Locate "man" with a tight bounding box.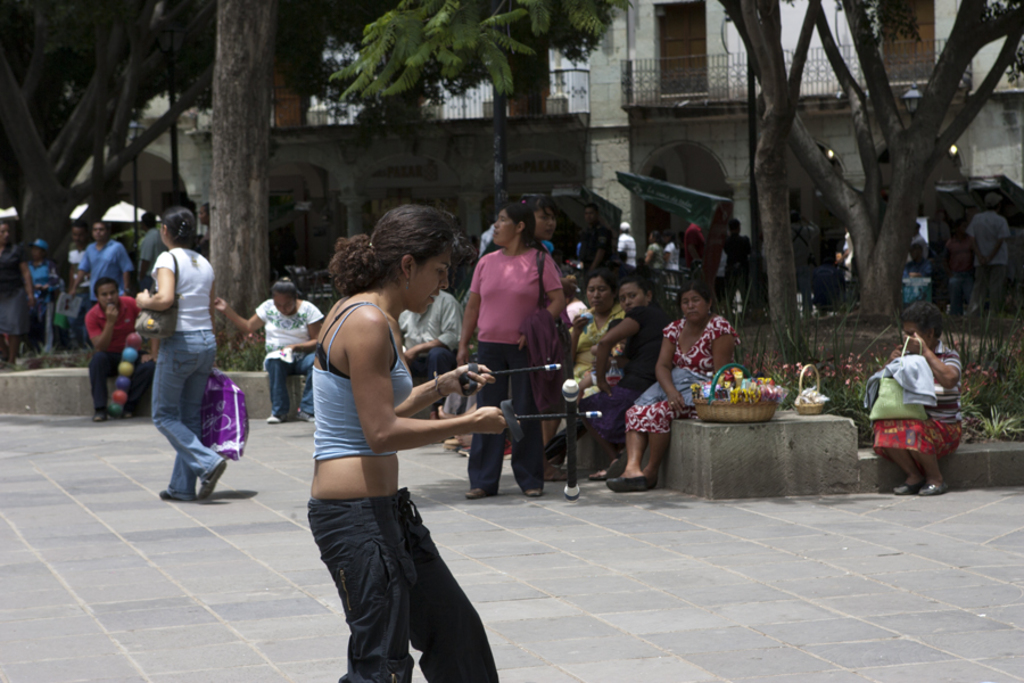
(x1=398, y1=288, x2=464, y2=419).
